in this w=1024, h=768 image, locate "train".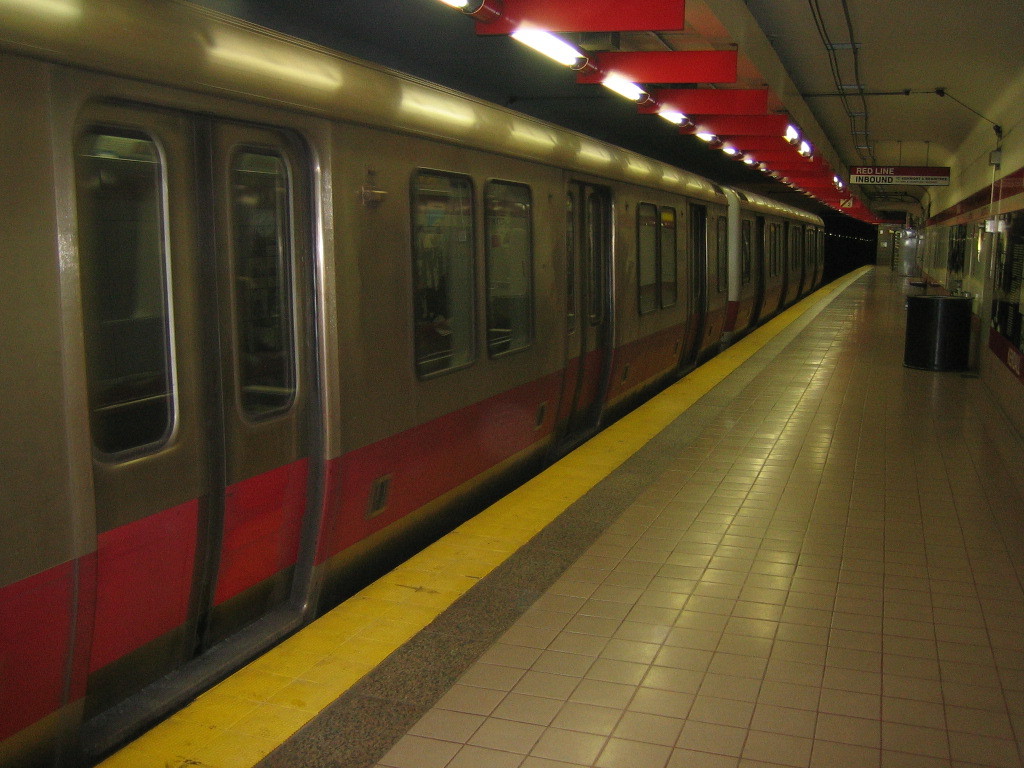
Bounding box: pyautogui.locateOnScreen(0, 0, 829, 767).
